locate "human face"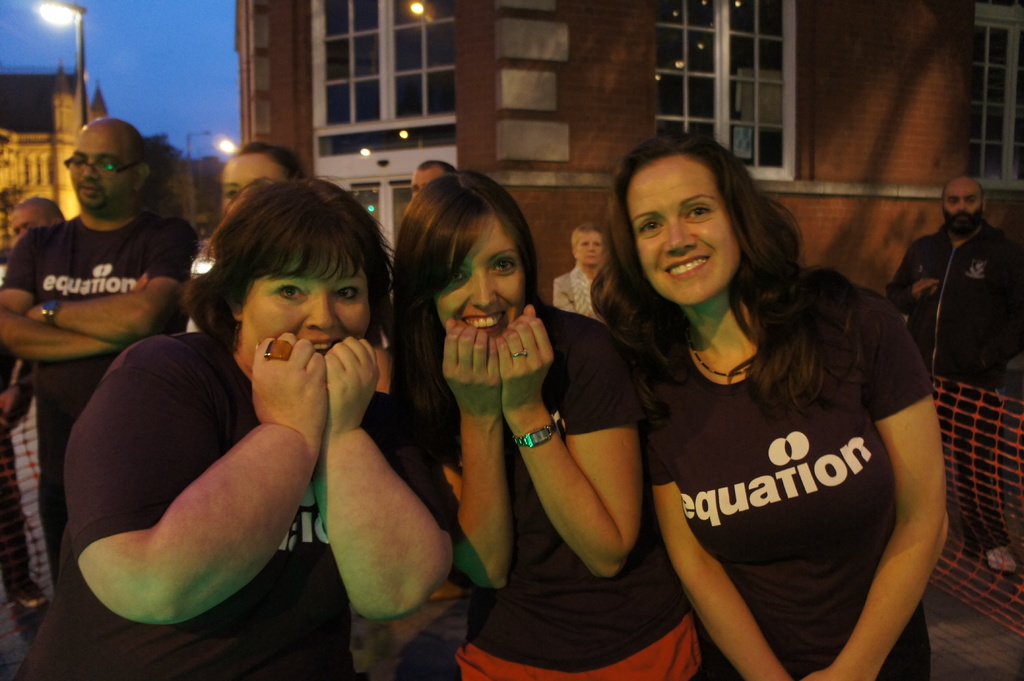
<bbox>249, 255, 372, 365</bbox>
